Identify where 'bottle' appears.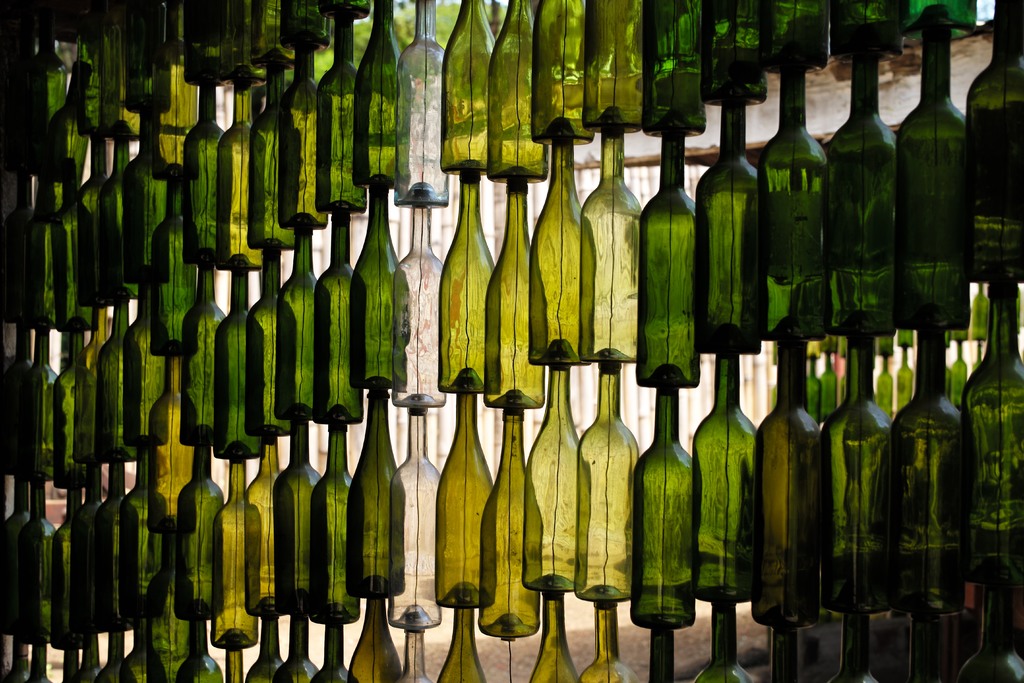
Appears at bbox=(529, 591, 584, 682).
